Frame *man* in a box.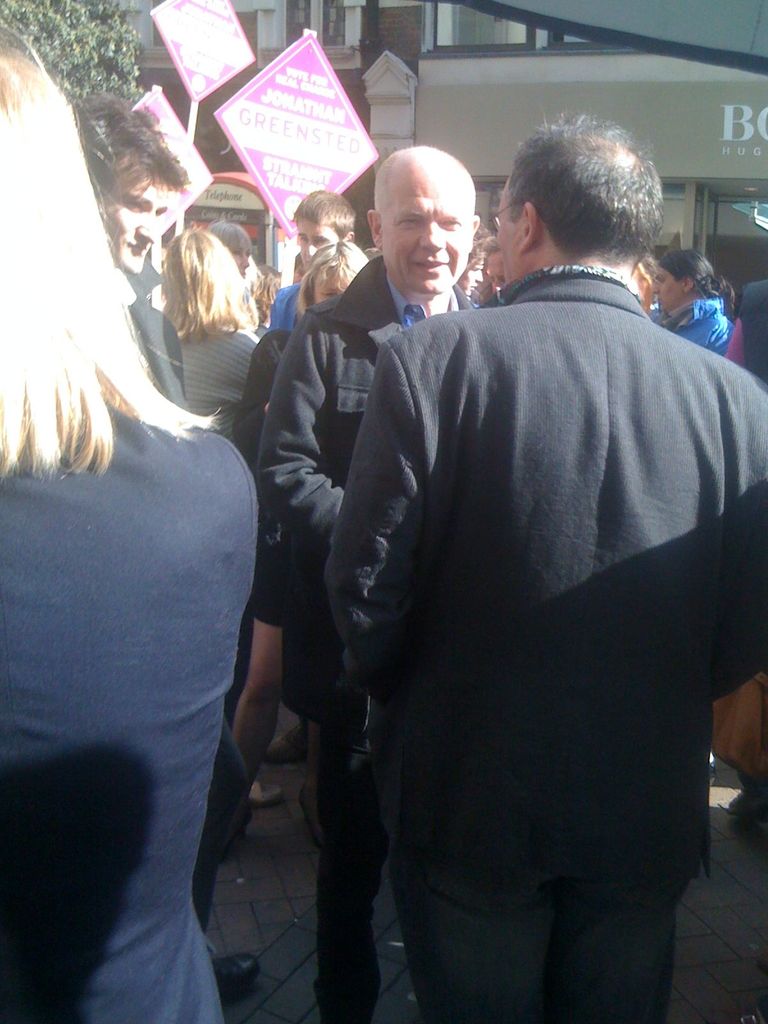
x1=270, y1=186, x2=356, y2=331.
